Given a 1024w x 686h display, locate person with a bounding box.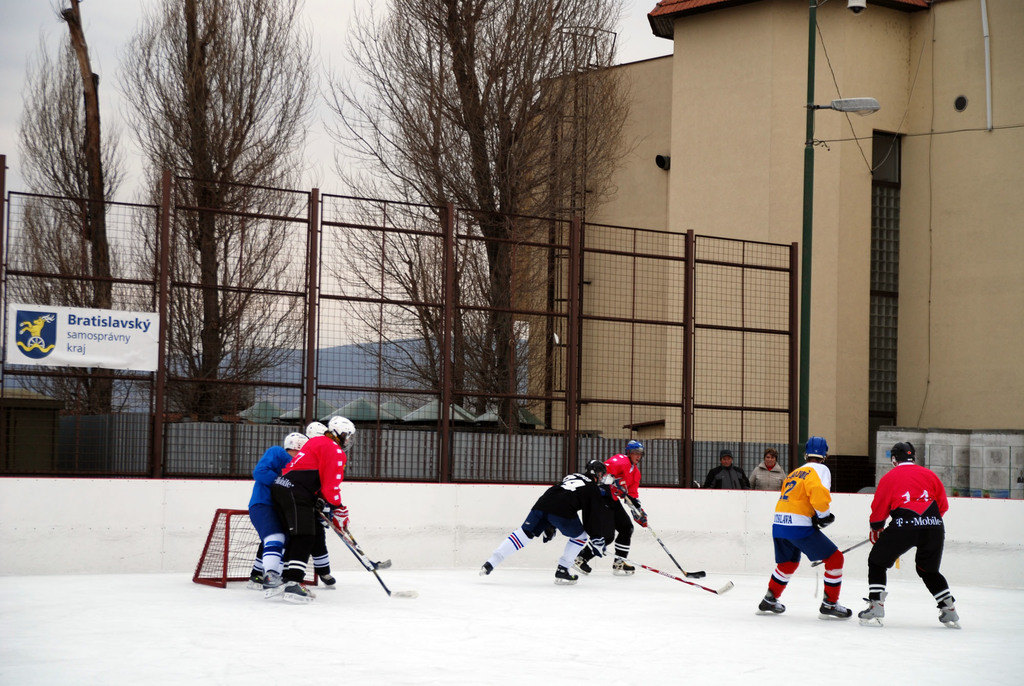
Located: select_region(699, 443, 758, 493).
